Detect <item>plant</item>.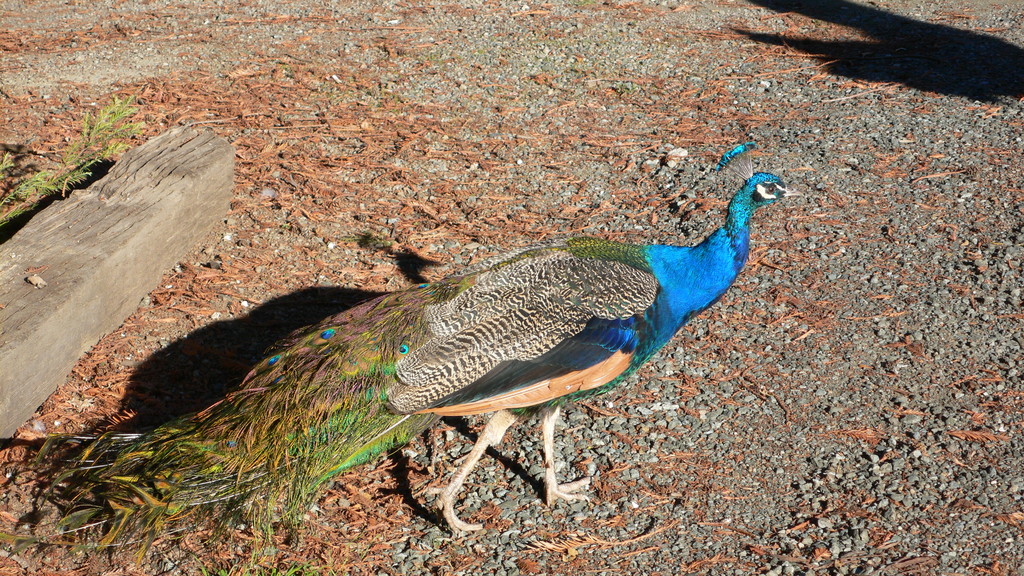
Detected at pyautogui.locateOnScreen(278, 219, 291, 234).
